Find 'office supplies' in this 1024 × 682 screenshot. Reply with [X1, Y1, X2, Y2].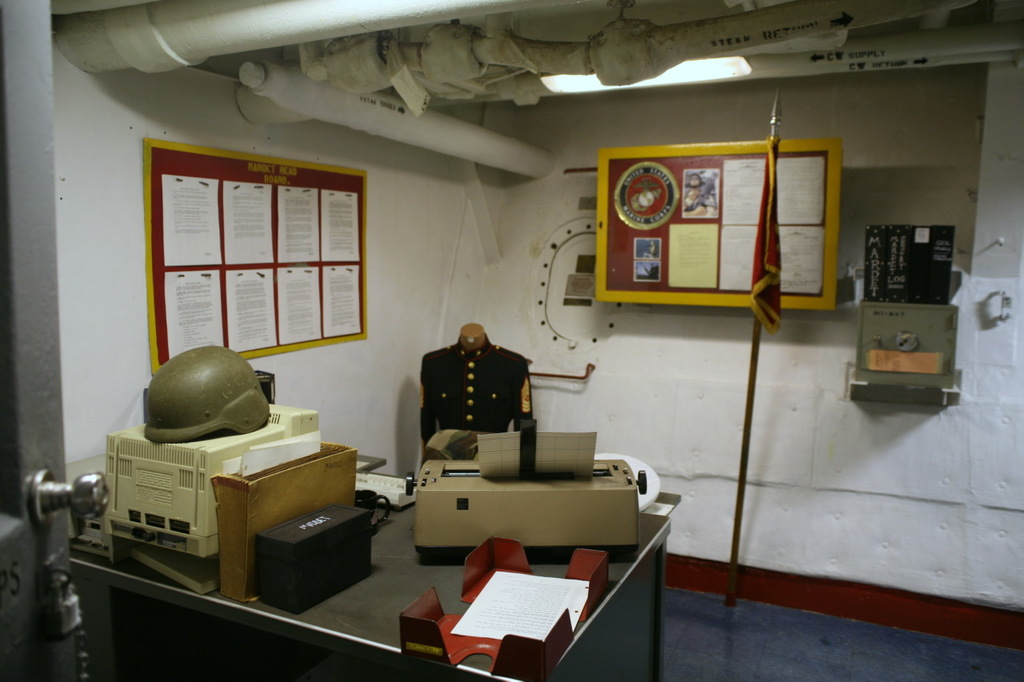
[253, 497, 354, 597].
